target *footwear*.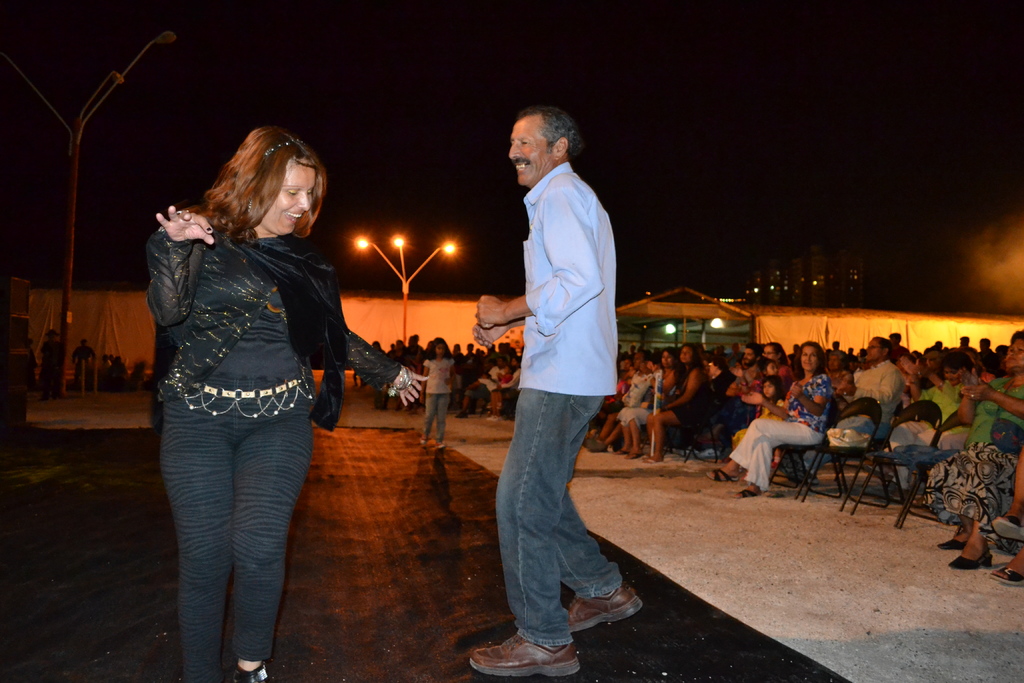
Target region: {"x1": 995, "y1": 561, "x2": 1023, "y2": 582}.
